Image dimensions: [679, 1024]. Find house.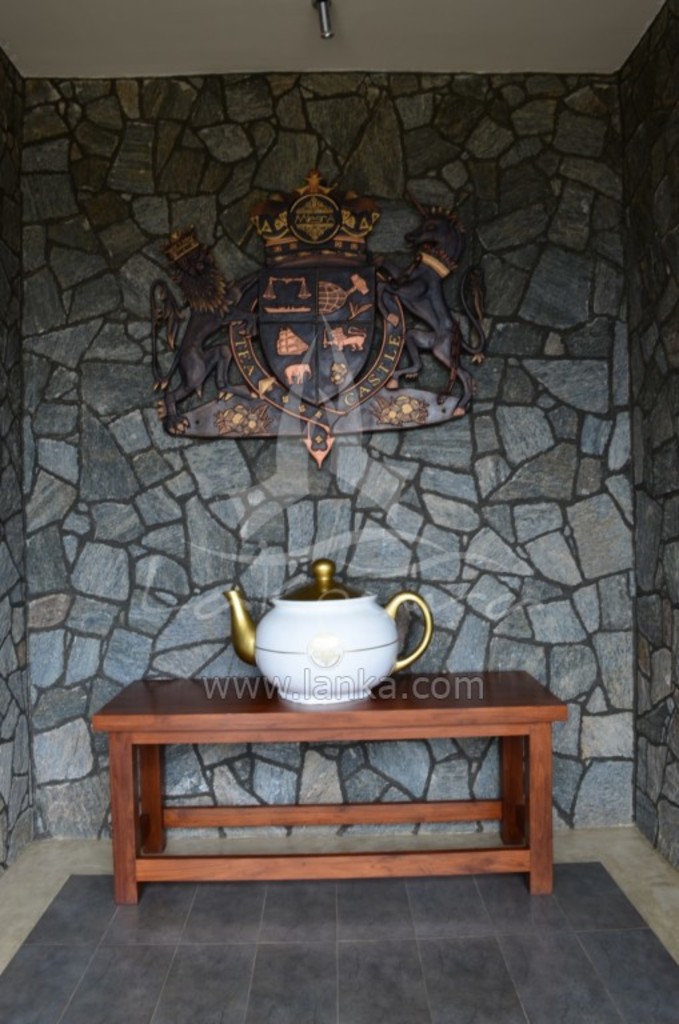
[left=0, top=0, right=678, bottom=1016].
